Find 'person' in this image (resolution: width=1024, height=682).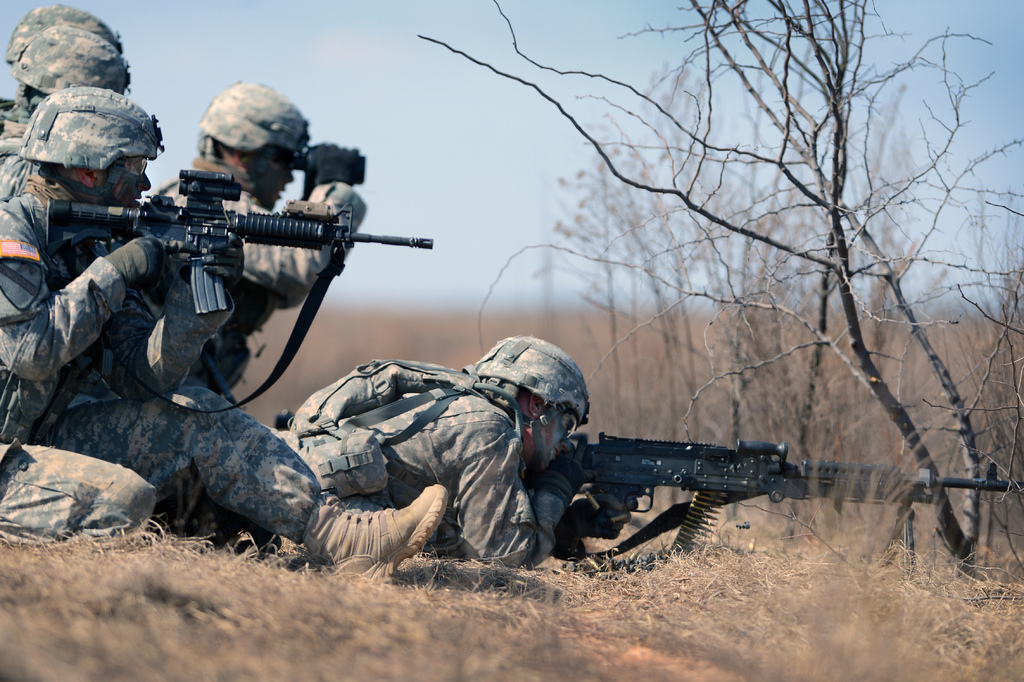
[0, 84, 256, 540].
